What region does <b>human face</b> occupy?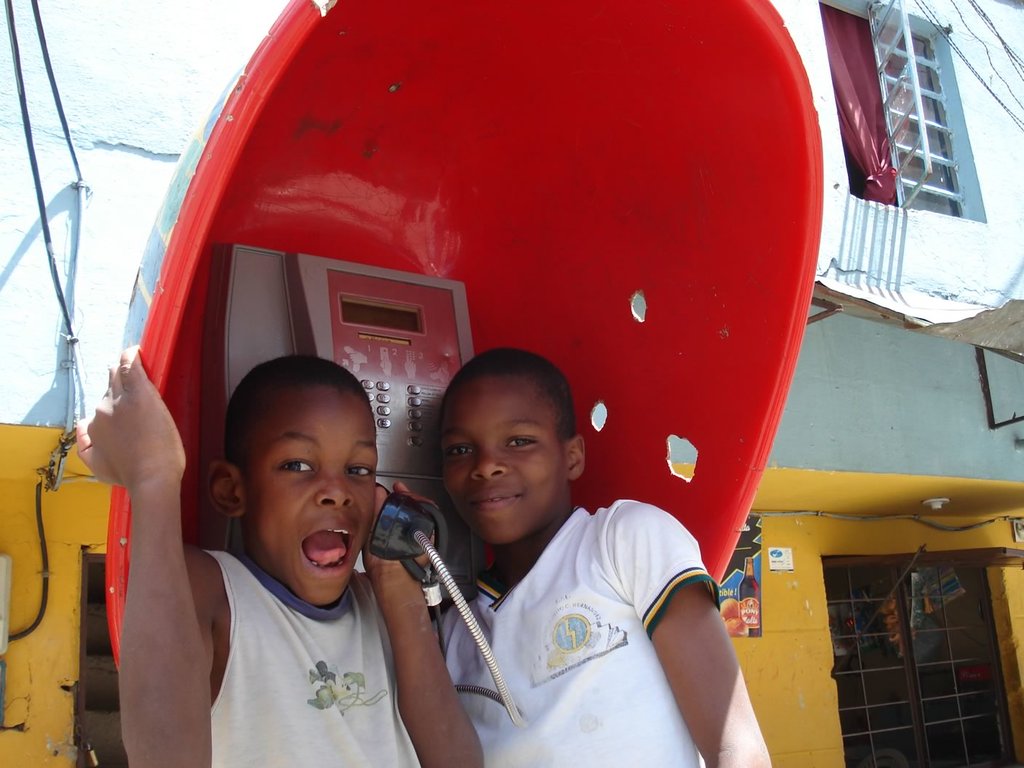
(241,378,380,609).
